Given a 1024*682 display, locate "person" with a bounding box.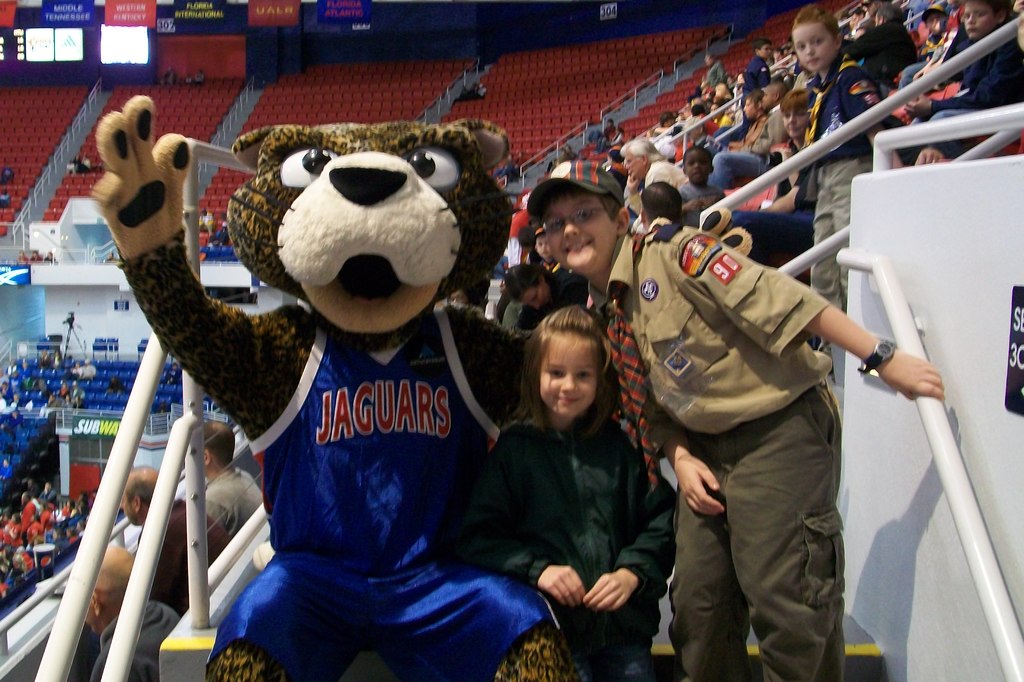
Located: 520:148:951:681.
